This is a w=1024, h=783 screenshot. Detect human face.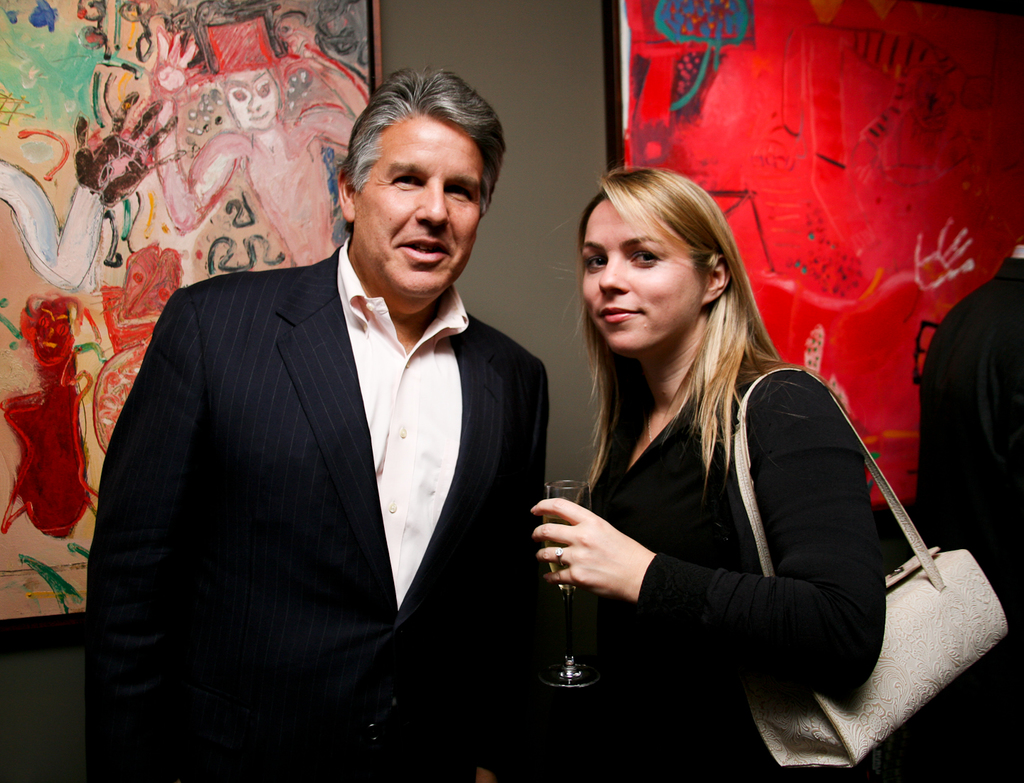
{"x1": 354, "y1": 118, "x2": 486, "y2": 297}.
